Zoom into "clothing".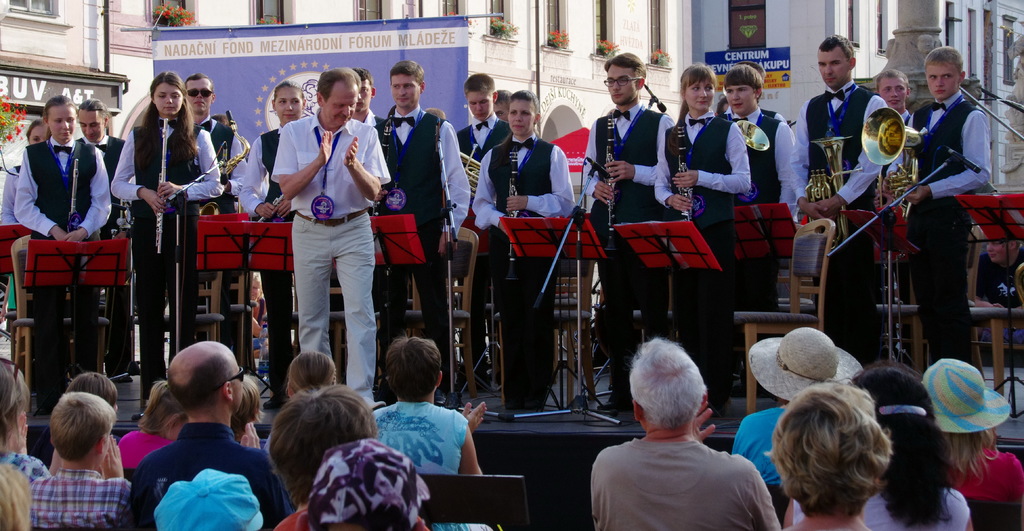
Zoom target: <box>12,139,110,407</box>.
